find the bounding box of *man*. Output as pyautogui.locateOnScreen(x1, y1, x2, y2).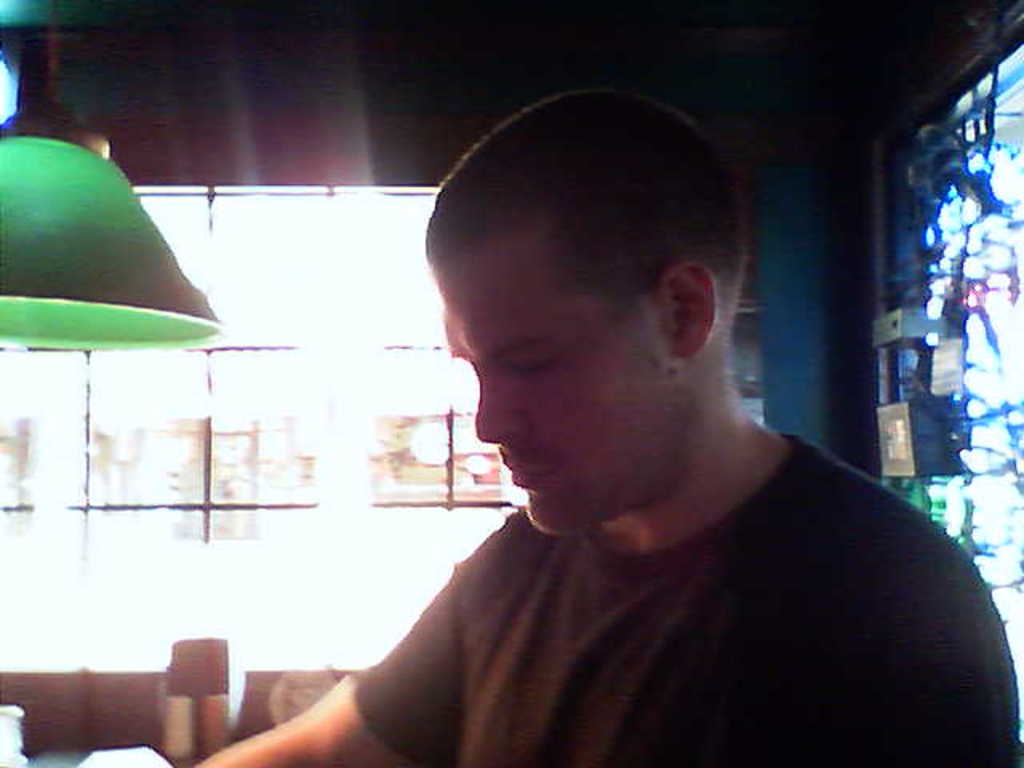
pyautogui.locateOnScreen(211, 112, 1006, 754).
